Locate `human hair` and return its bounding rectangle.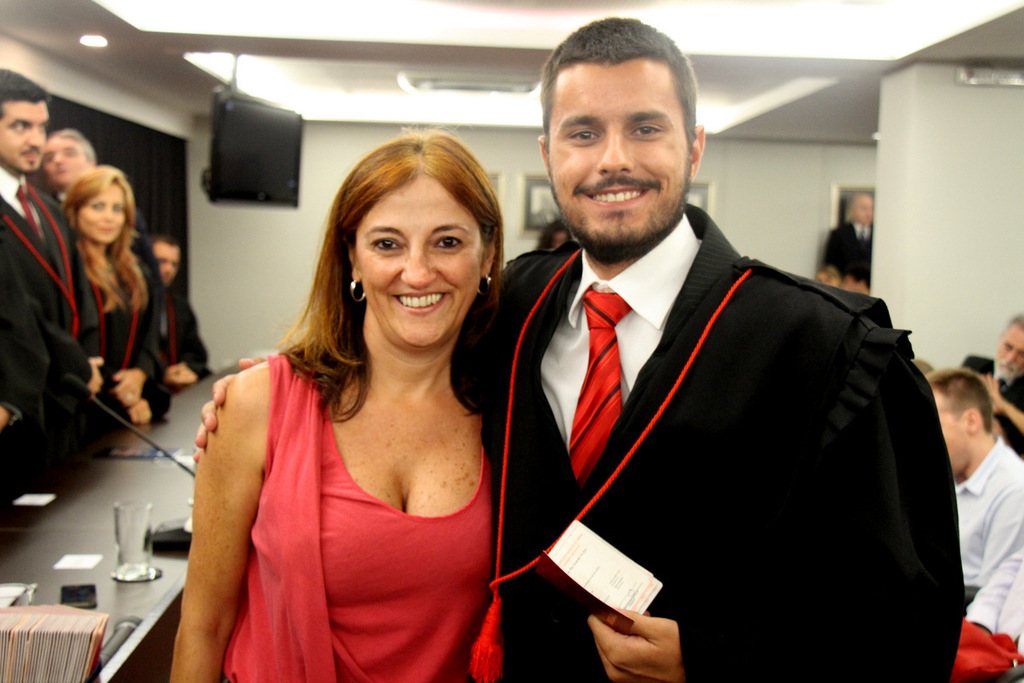
(540,15,696,153).
